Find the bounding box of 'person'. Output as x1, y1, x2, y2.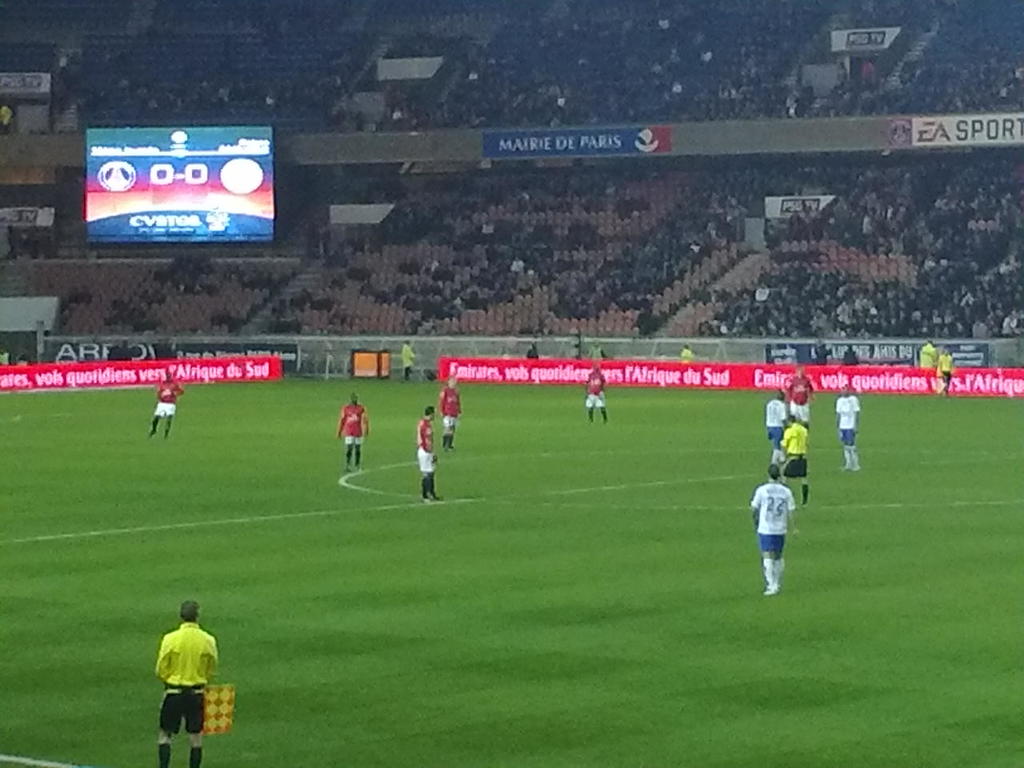
150, 366, 181, 434.
